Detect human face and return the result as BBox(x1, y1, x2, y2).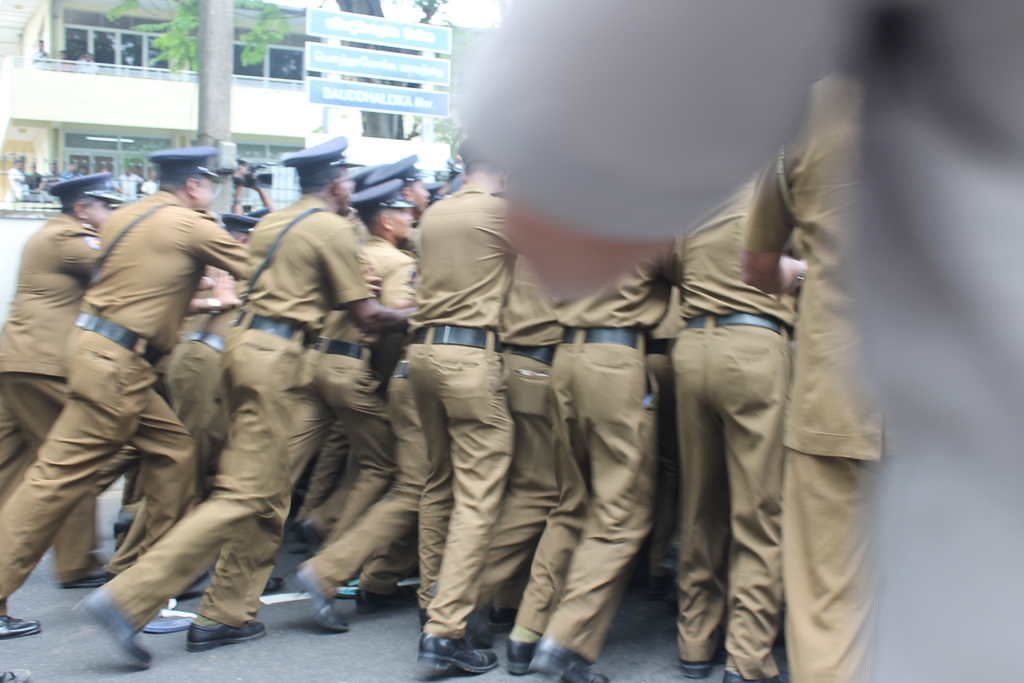
BBox(394, 207, 414, 237).
